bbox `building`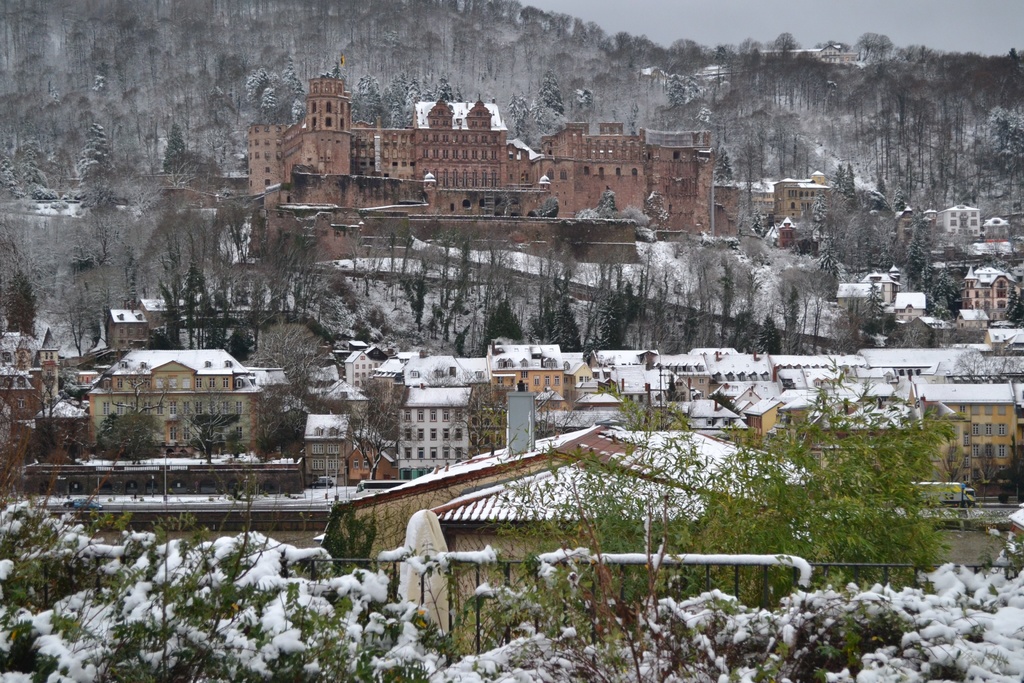
(x1=250, y1=66, x2=736, y2=255)
